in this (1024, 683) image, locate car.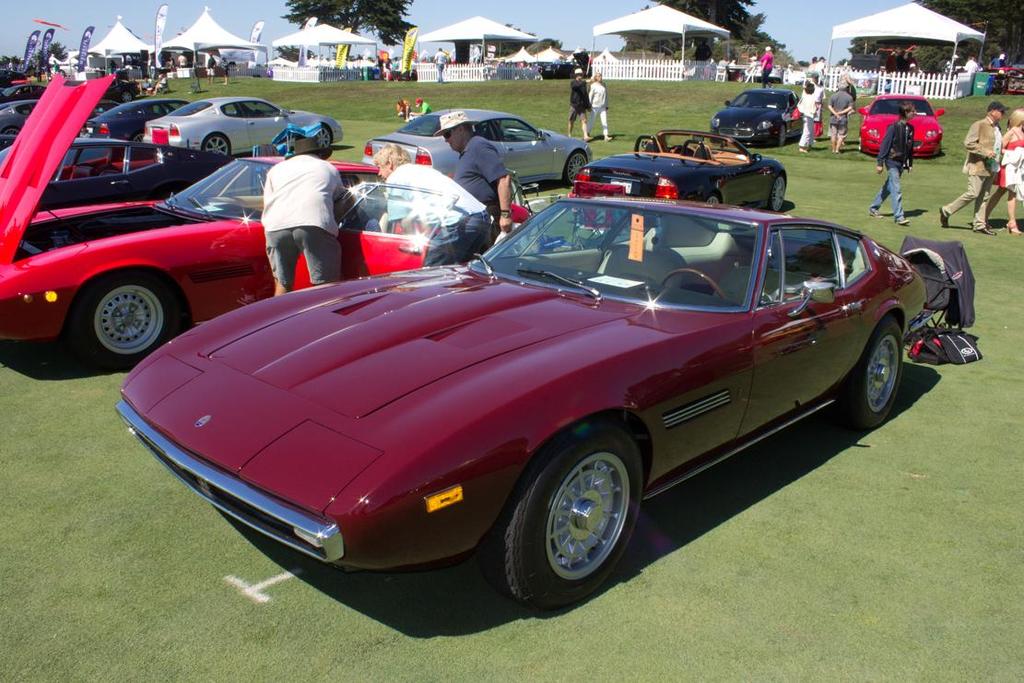
Bounding box: detection(0, 80, 43, 104).
